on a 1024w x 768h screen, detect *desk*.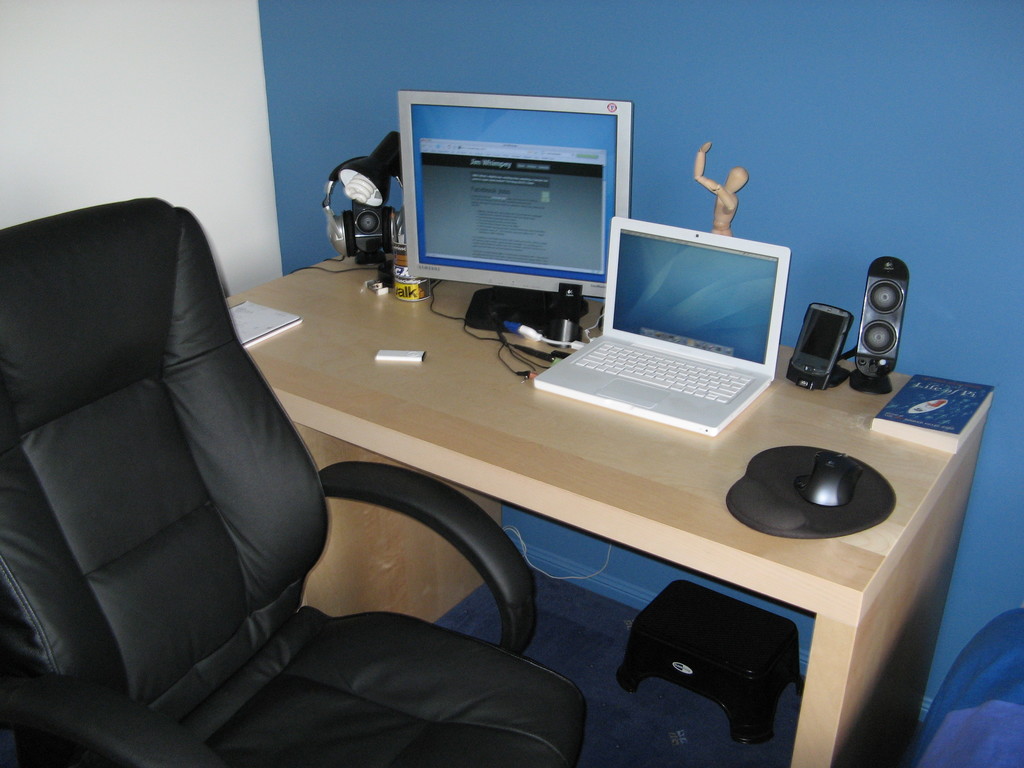
detection(44, 241, 991, 739).
